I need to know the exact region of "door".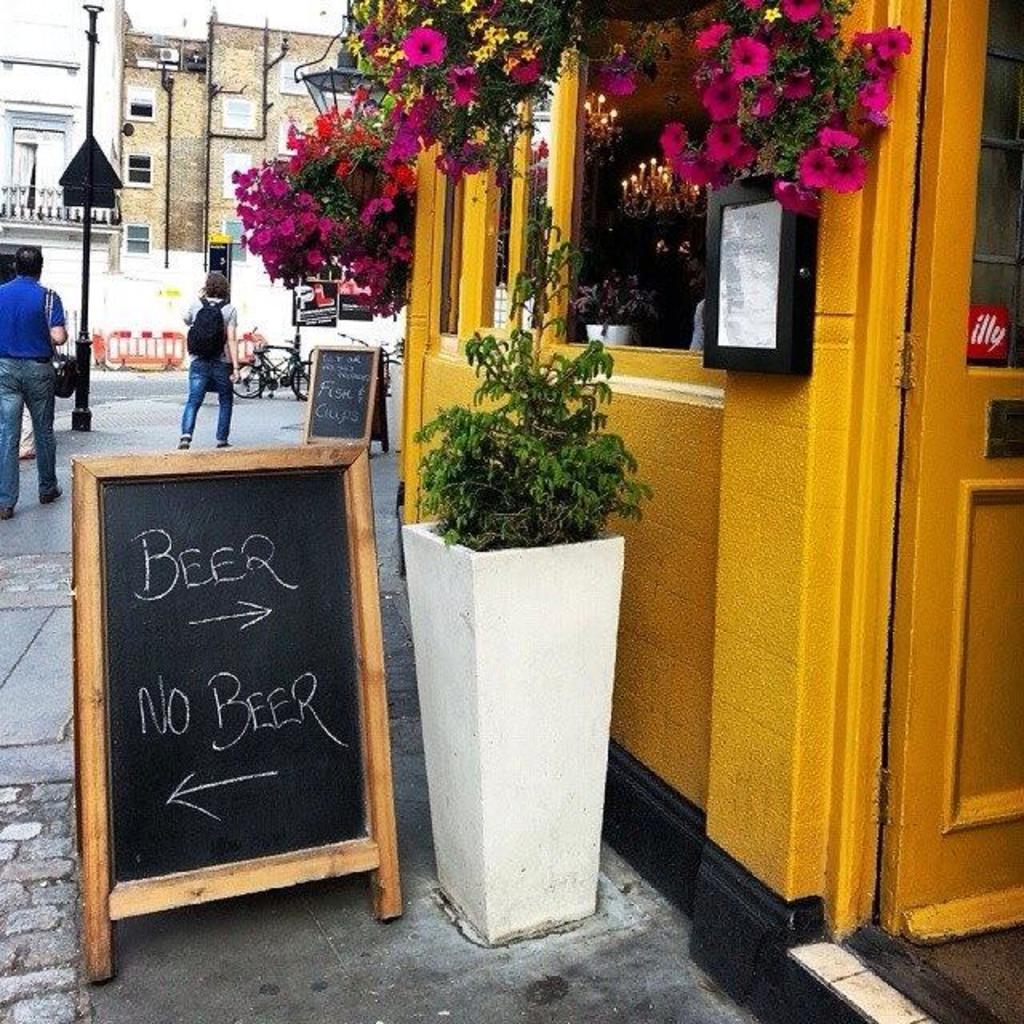
Region: (left=874, top=0, right=1022, bottom=942).
